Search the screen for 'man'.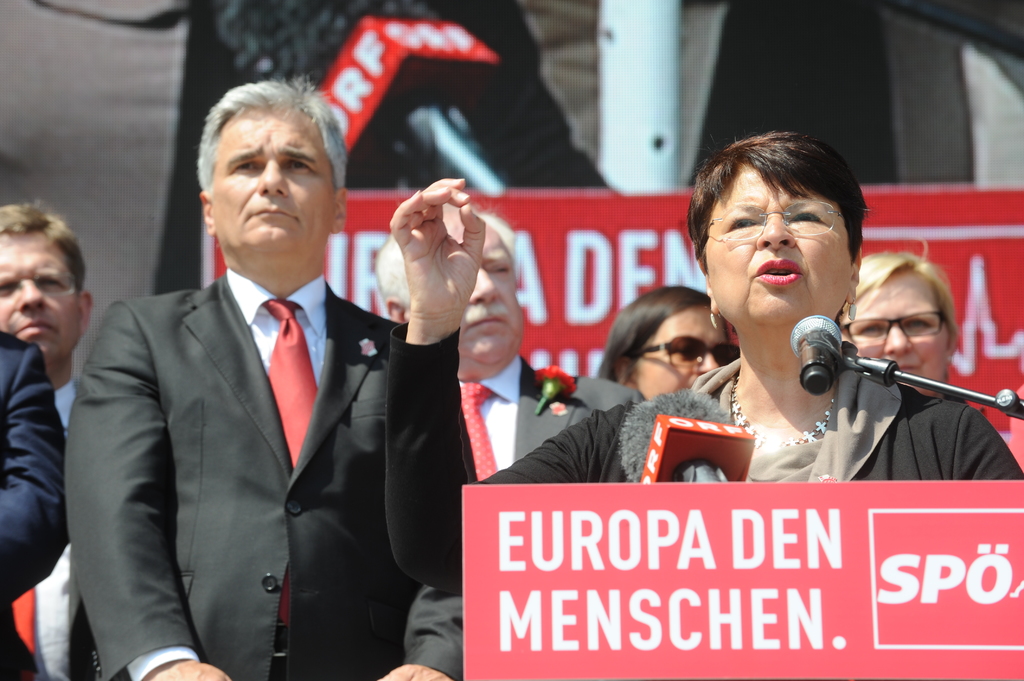
Found at bbox=(383, 193, 632, 680).
